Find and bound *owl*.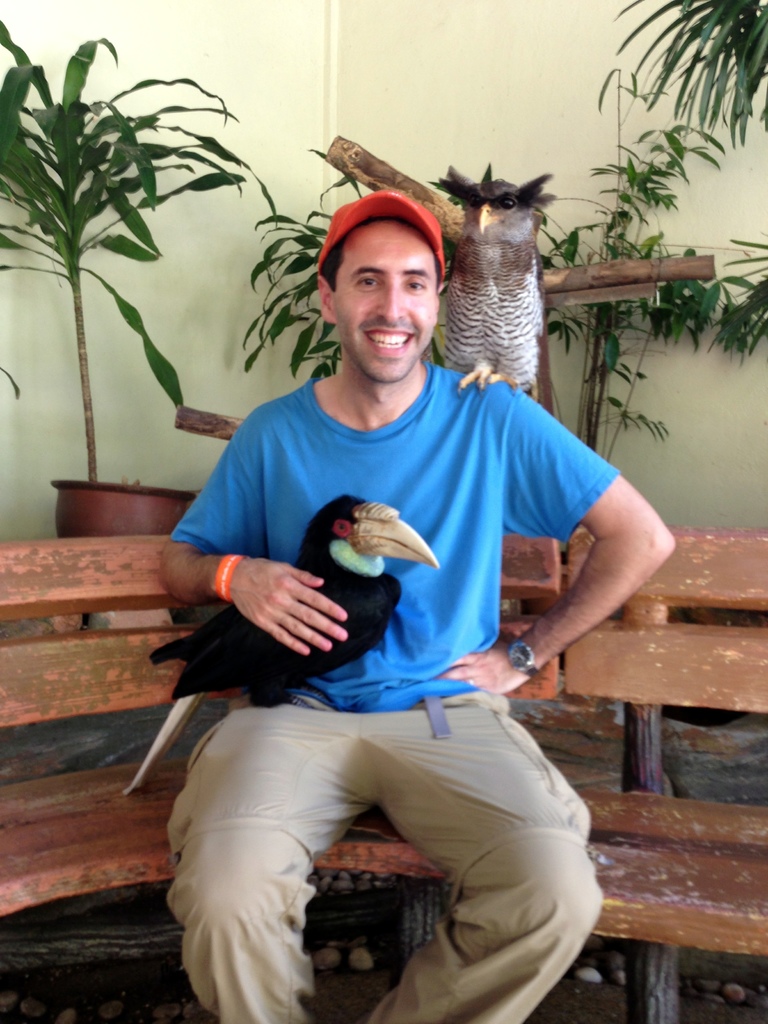
Bound: (left=428, top=162, right=557, bottom=400).
